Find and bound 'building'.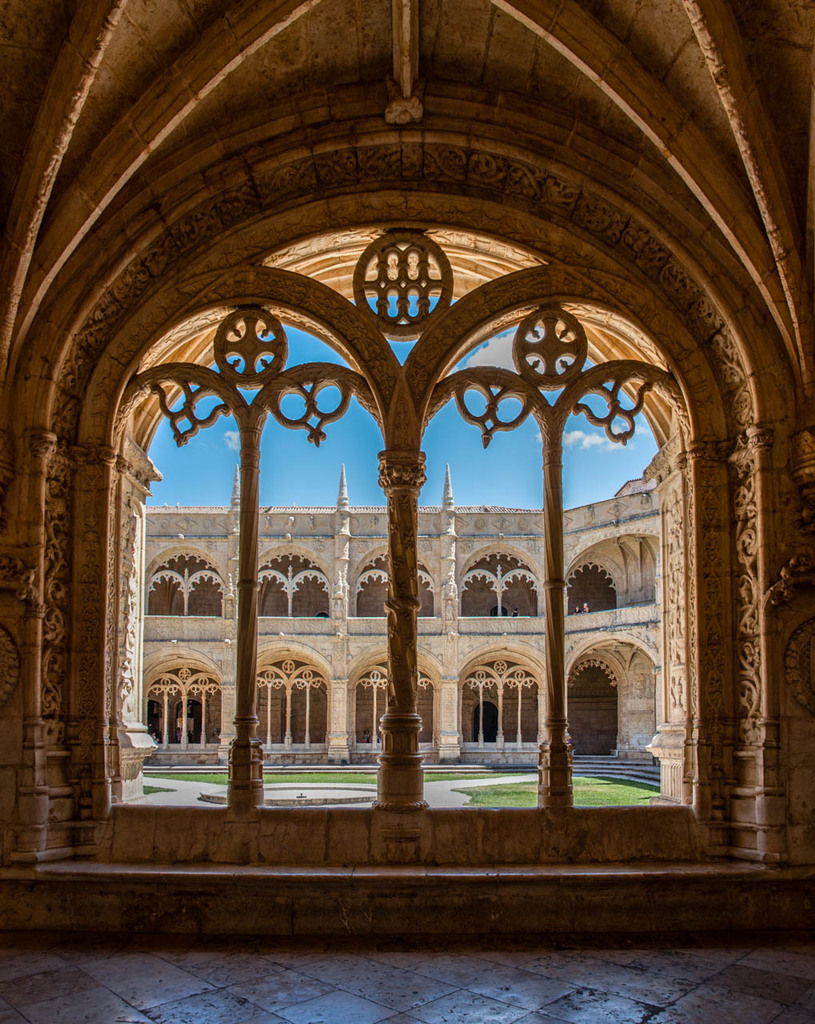
Bound: select_region(150, 462, 665, 777).
